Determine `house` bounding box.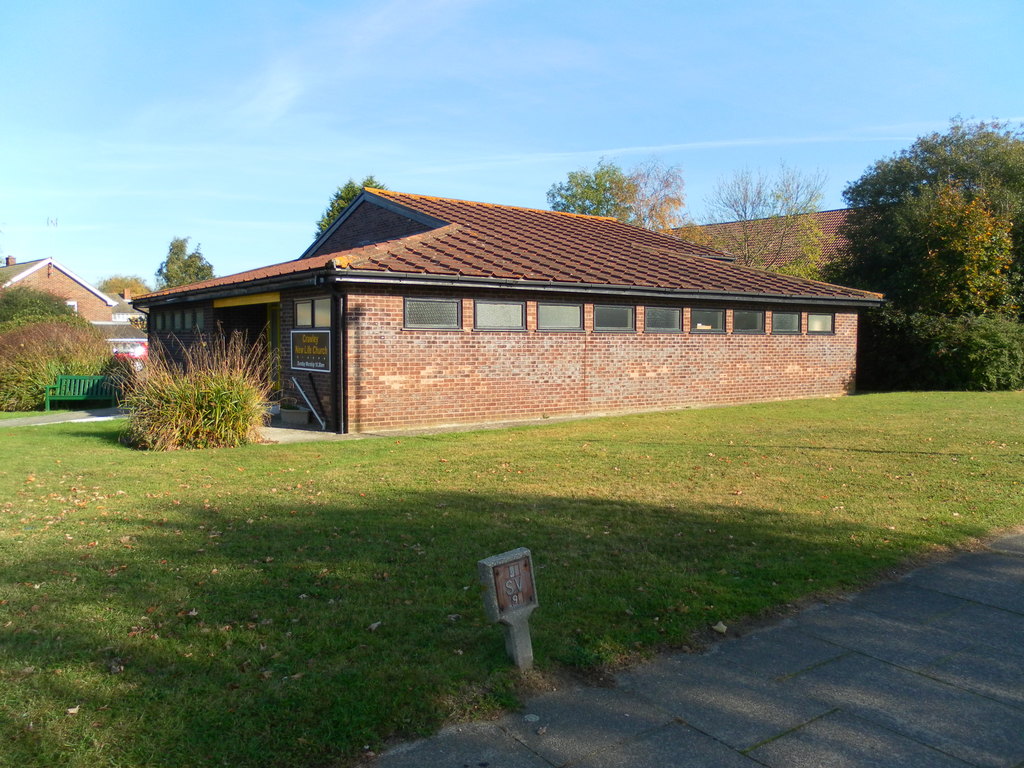
Determined: crop(103, 320, 152, 355).
